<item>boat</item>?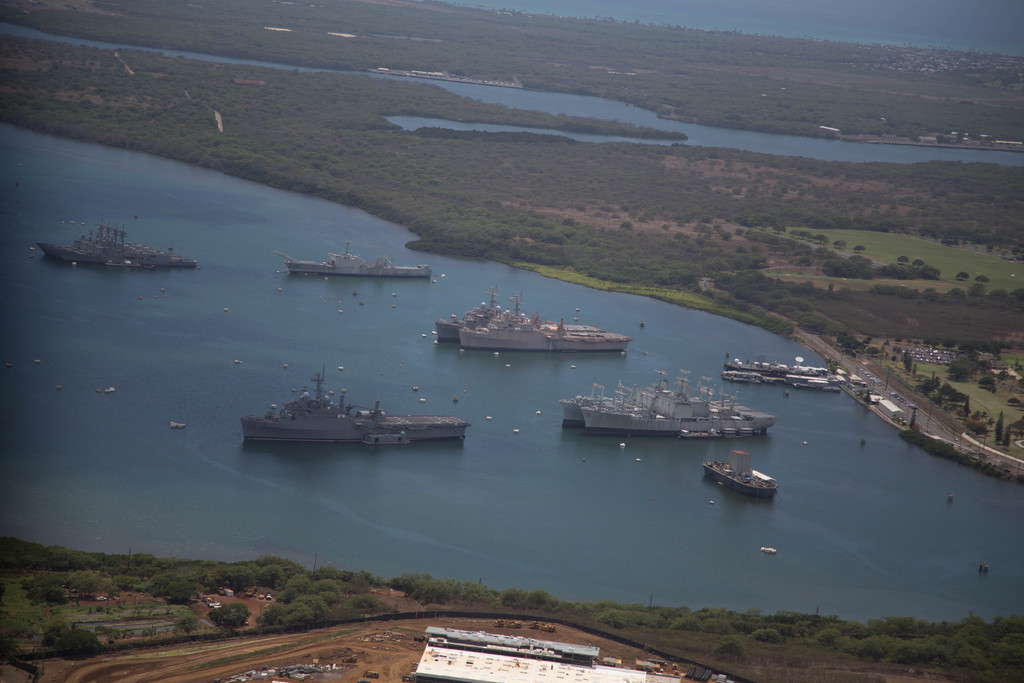
region(159, 287, 165, 292)
